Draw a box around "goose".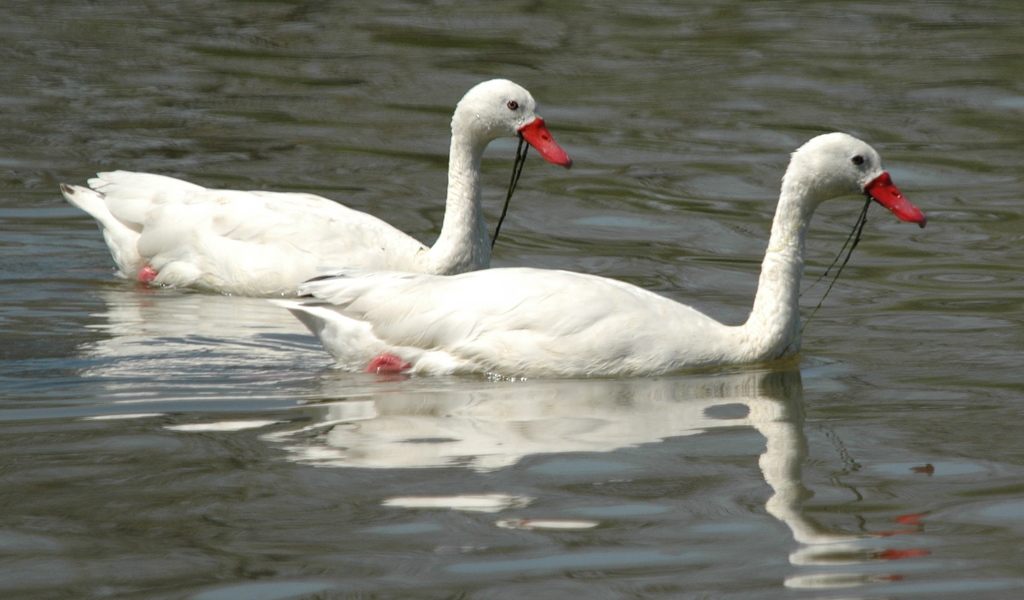
278/131/929/380.
